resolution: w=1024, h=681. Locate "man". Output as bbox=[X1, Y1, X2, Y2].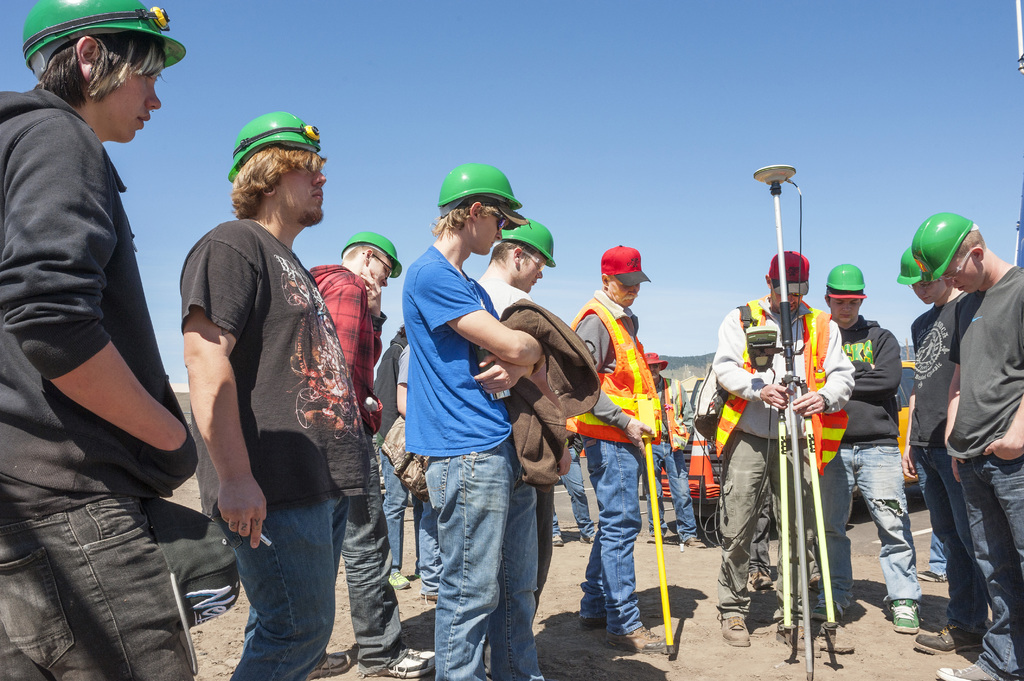
bbox=[0, 0, 194, 680].
